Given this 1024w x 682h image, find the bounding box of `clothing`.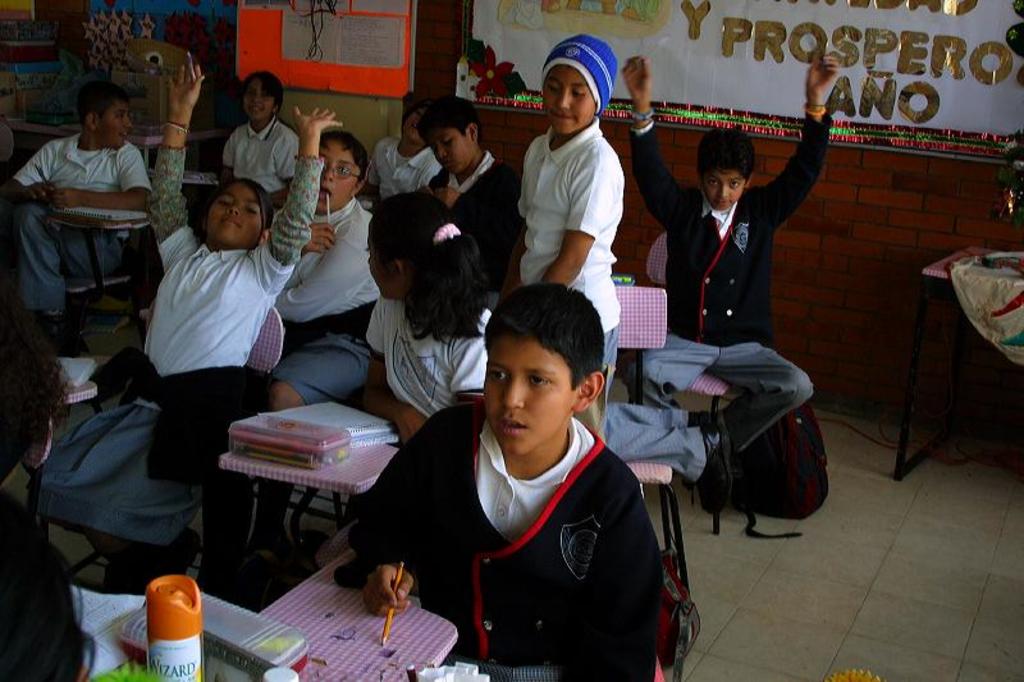
bbox=(56, 146, 324, 553).
